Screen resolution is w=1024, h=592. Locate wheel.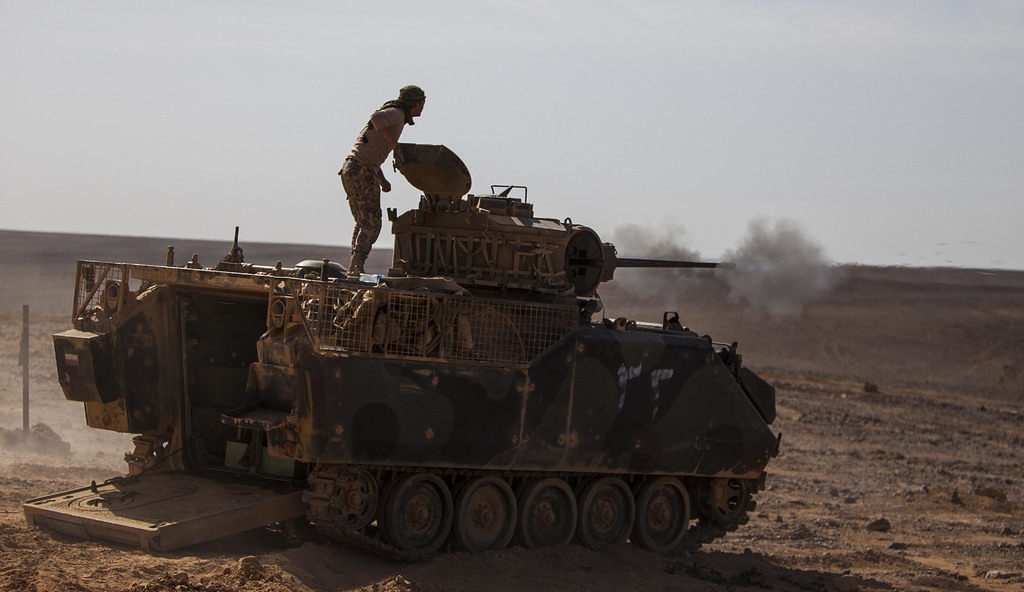
detection(702, 474, 751, 522).
